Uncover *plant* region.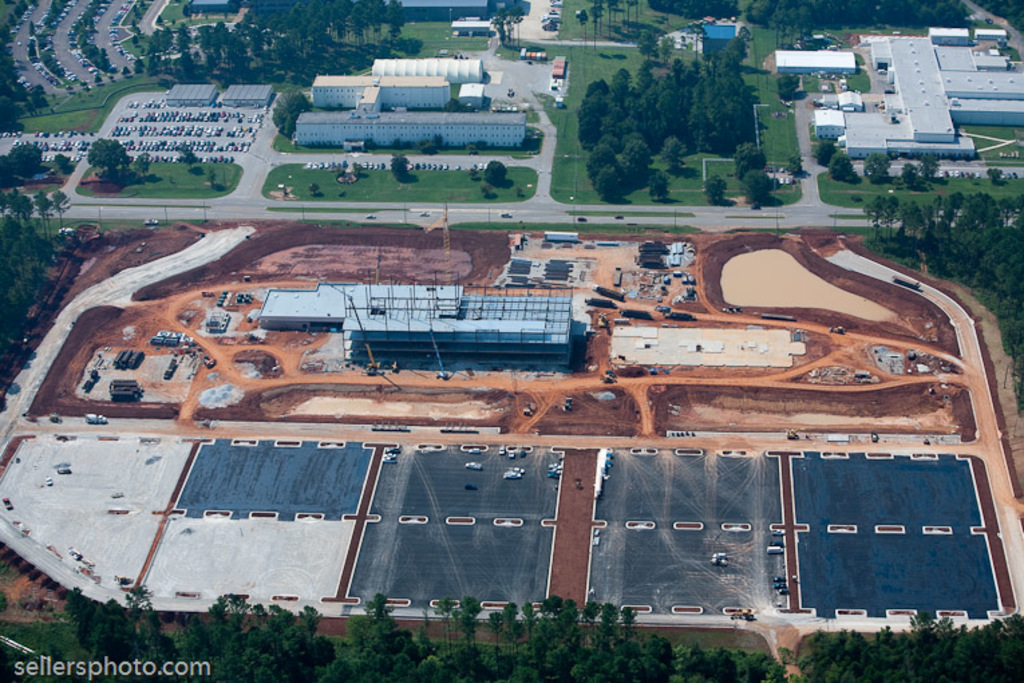
Uncovered: box=[391, 149, 415, 179].
